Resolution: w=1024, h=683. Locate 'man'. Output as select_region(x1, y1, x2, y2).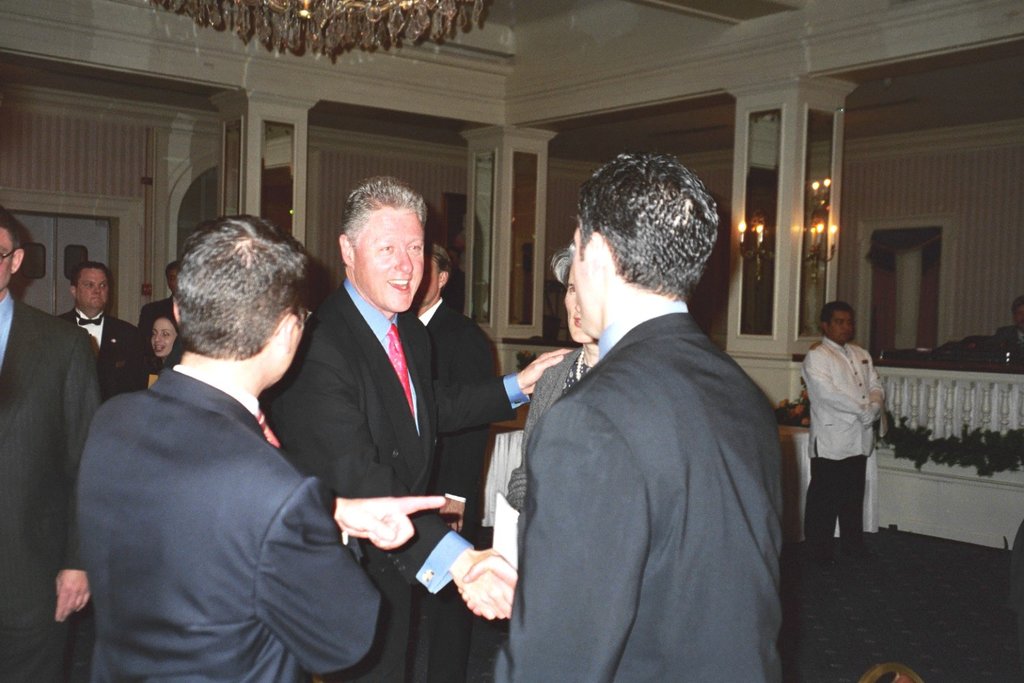
select_region(64, 262, 150, 404).
